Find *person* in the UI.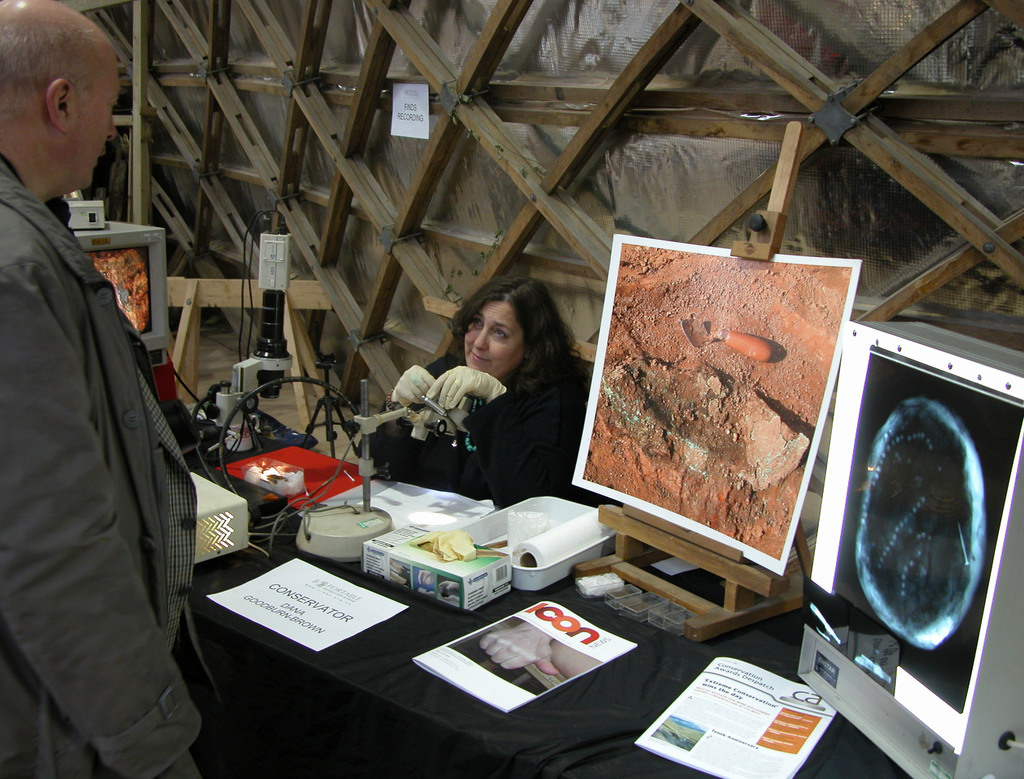
UI element at rect(377, 268, 599, 540).
